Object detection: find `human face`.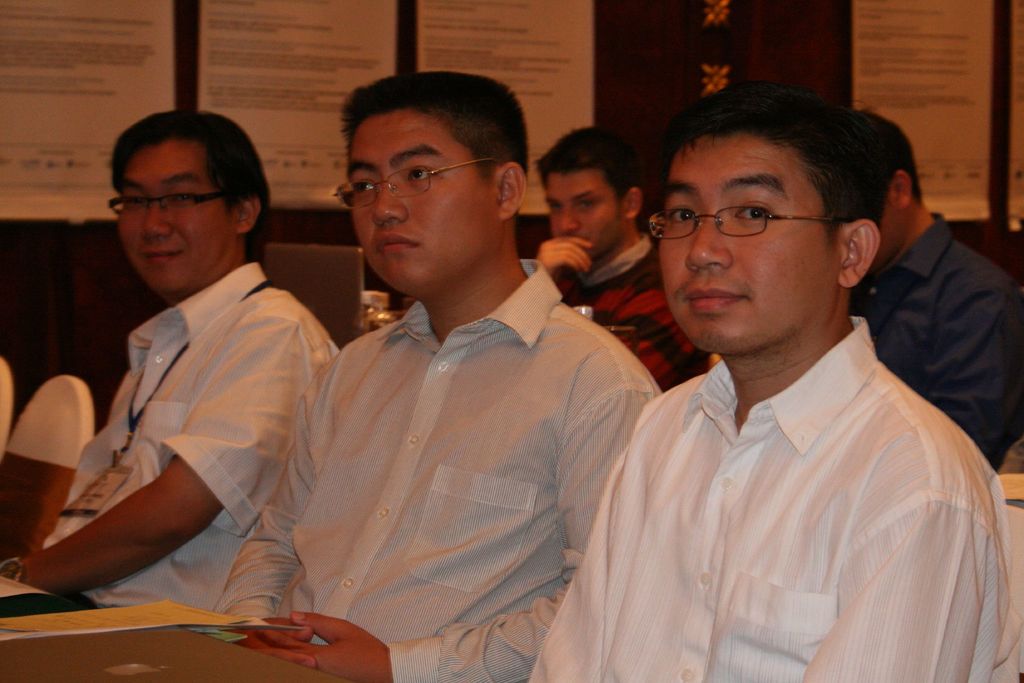
[115, 142, 241, 282].
